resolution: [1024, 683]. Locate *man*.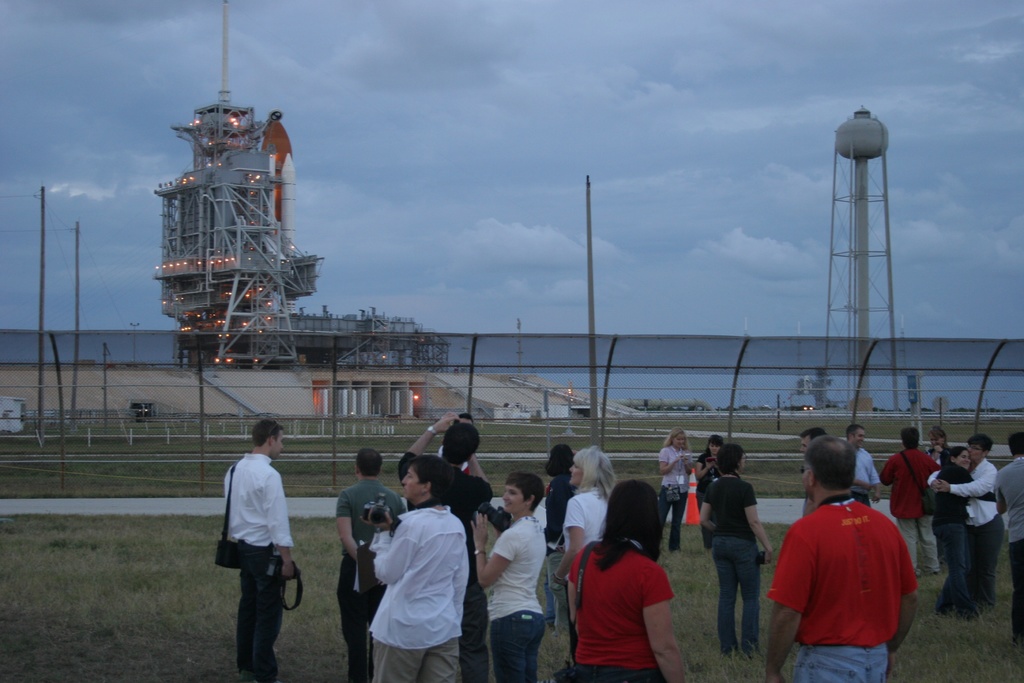
(800,428,819,455).
